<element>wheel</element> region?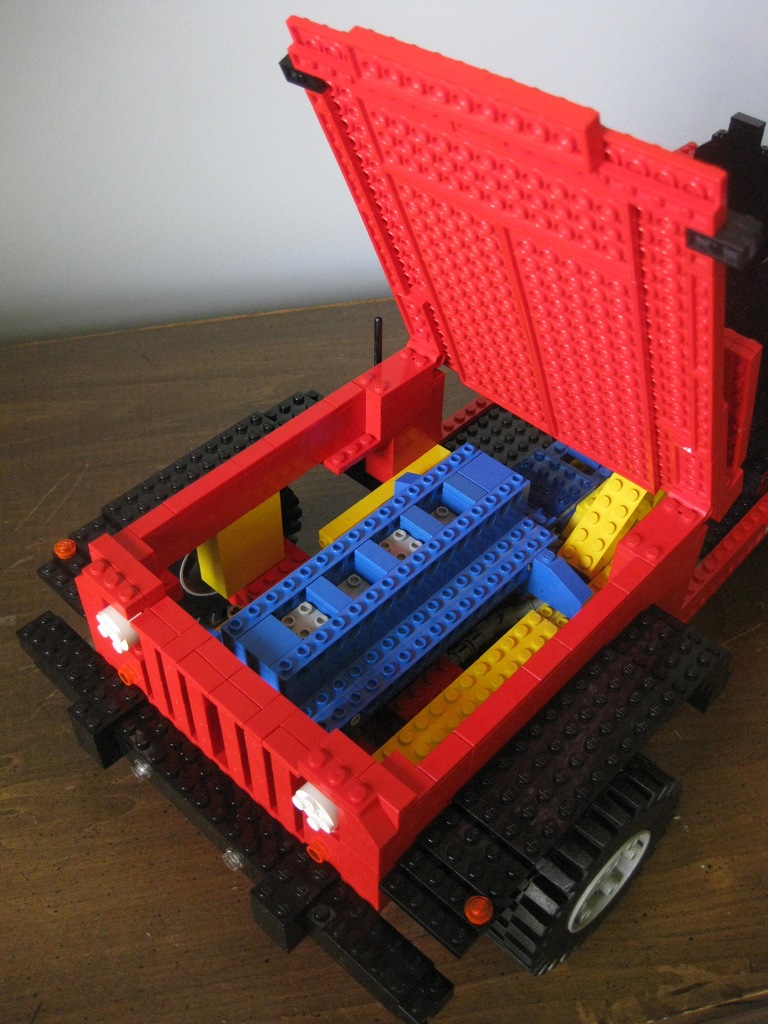
box=[523, 787, 672, 948]
